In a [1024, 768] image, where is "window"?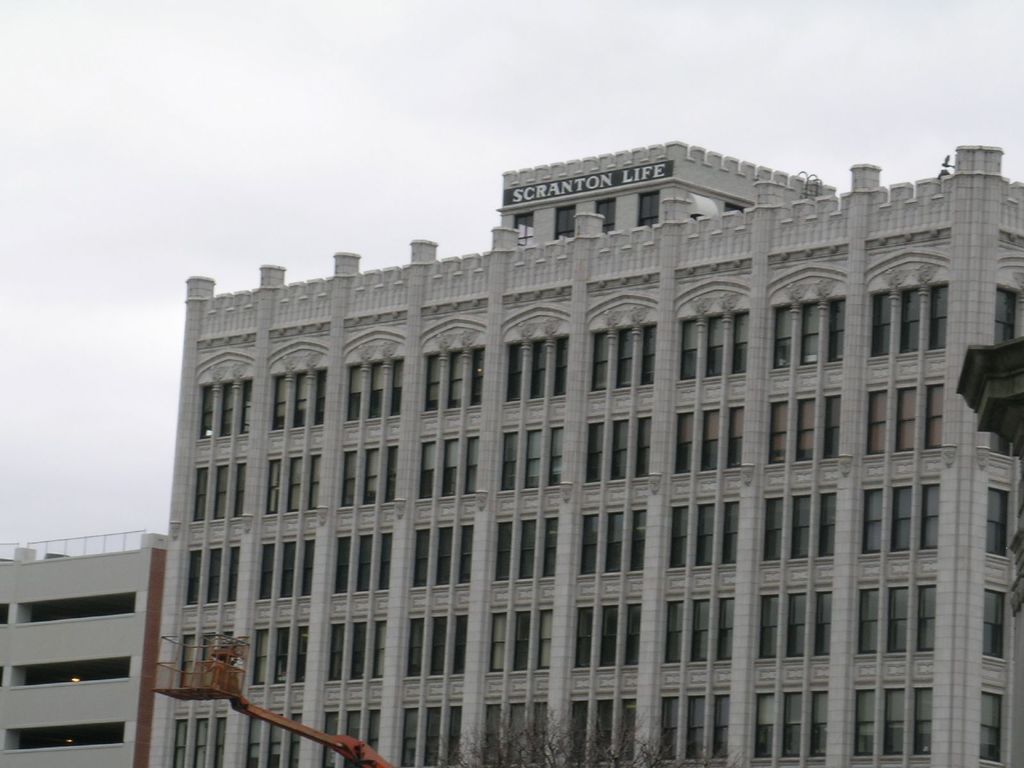
(left=755, top=589, right=837, bottom=663).
